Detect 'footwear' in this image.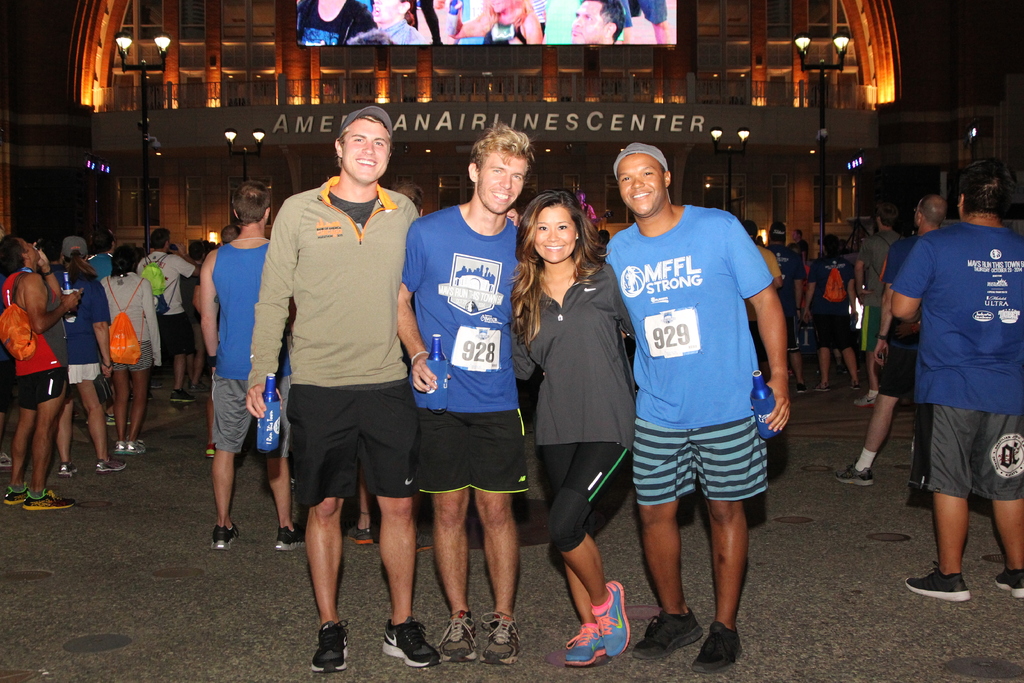
Detection: {"left": 593, "top": 585, "right": 627, "bottom": 654}.
